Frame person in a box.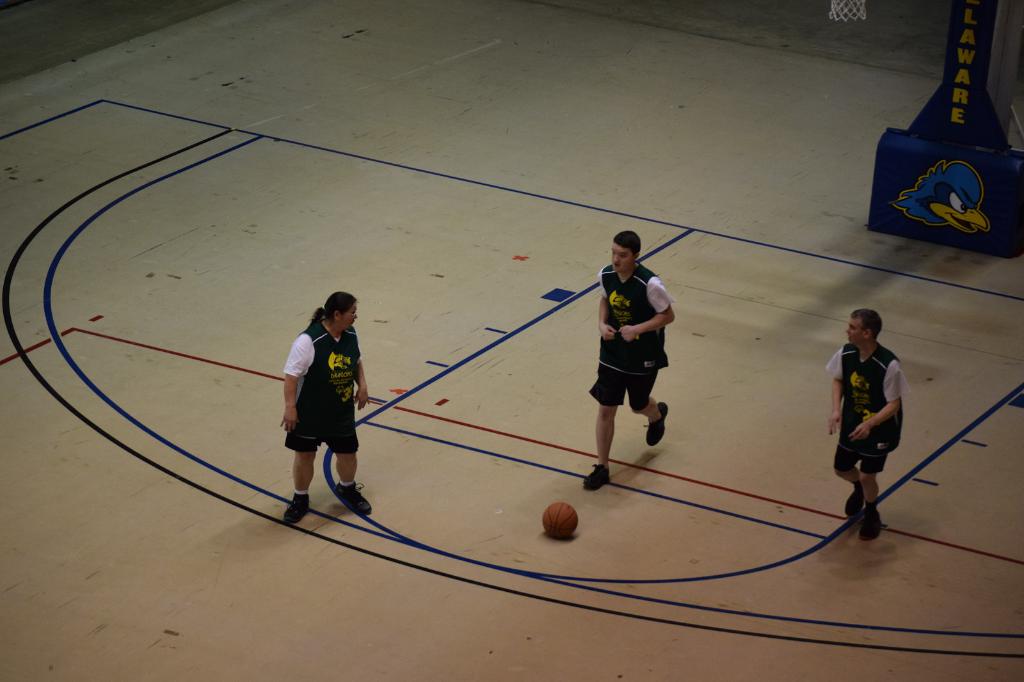
x1=824 y1=300 x2=913 y2=539.
